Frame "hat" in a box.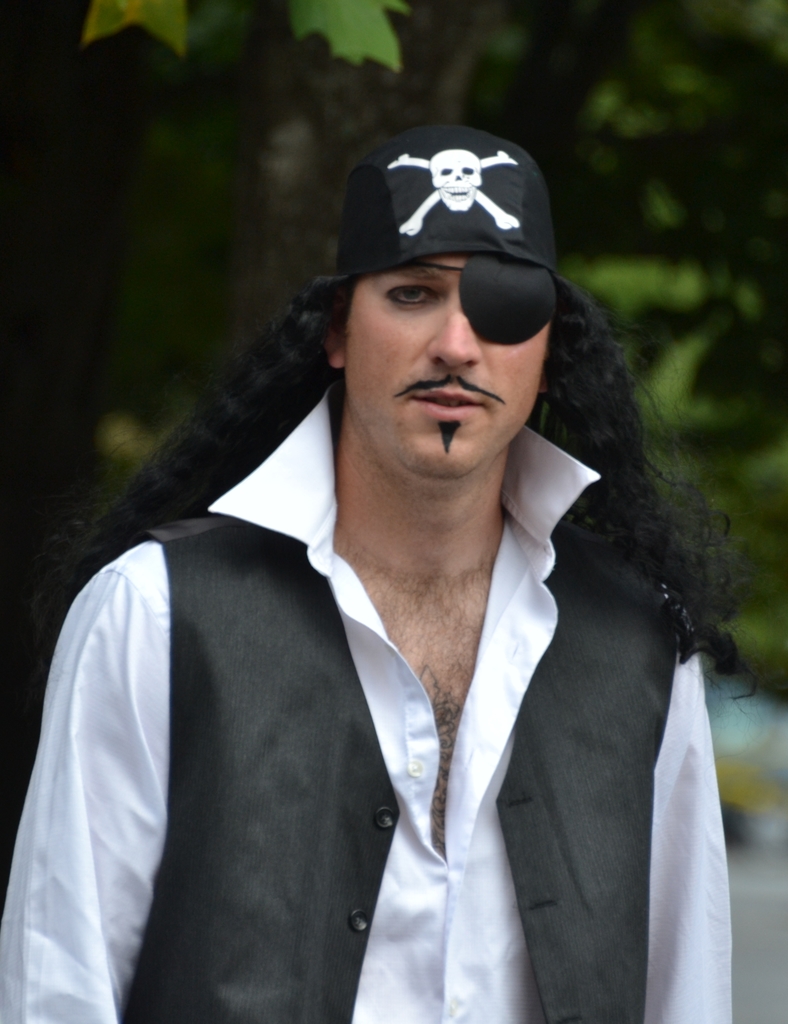
335, 121, 558, 278.
